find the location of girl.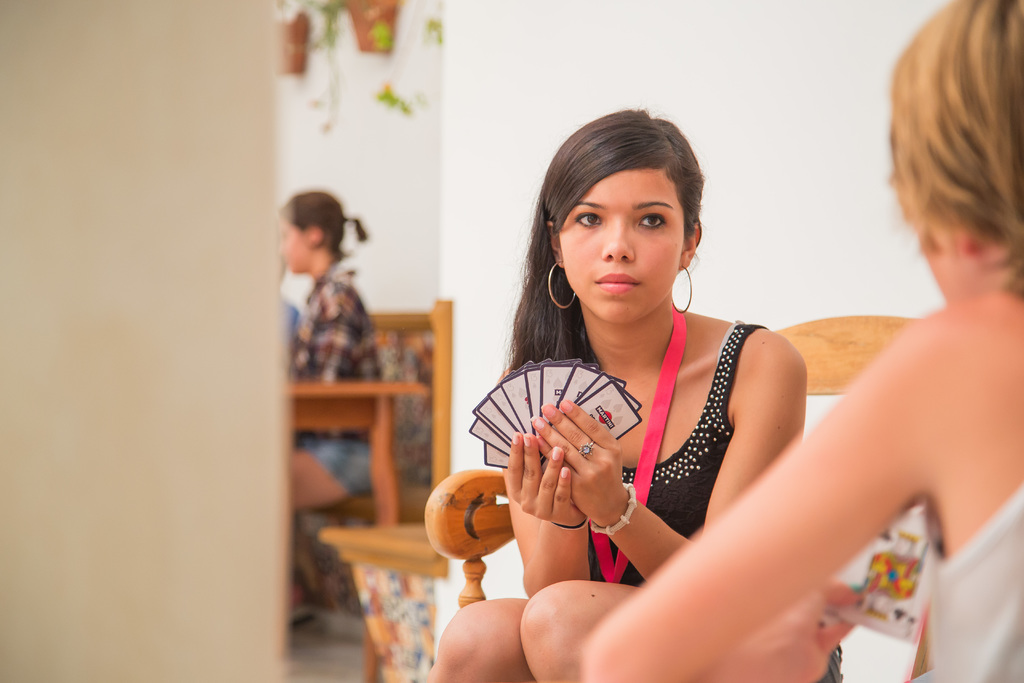
Location: <region>284, 186, 384, 627</region>.
